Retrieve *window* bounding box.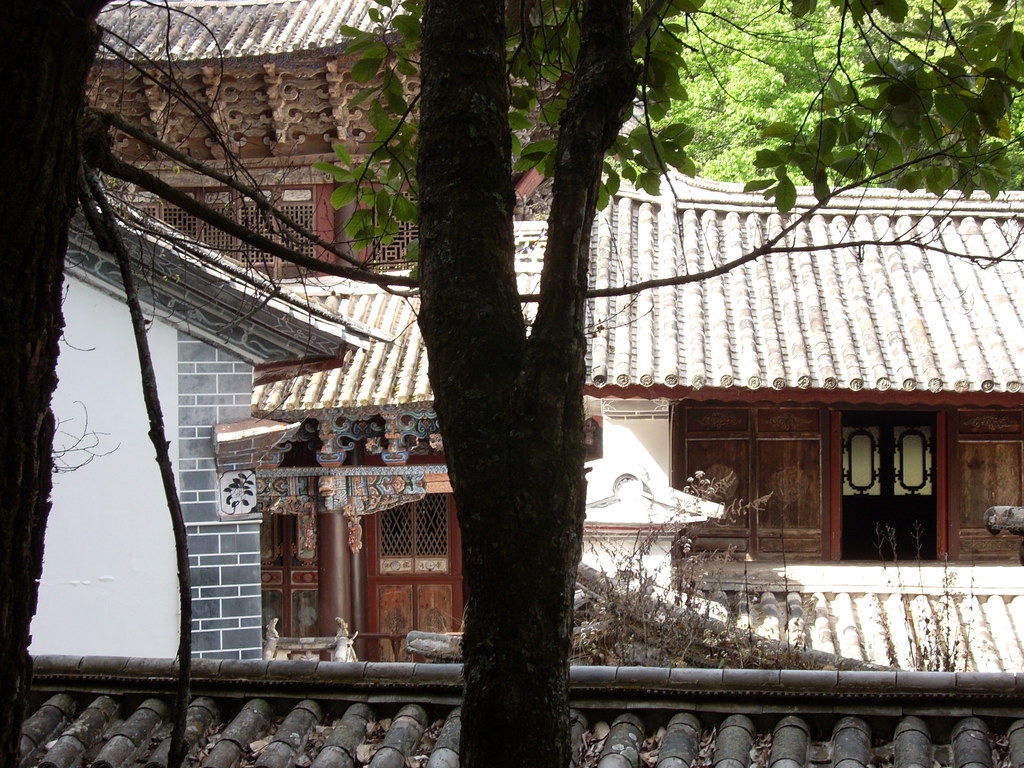
Bounding box: region(138, 183, 318, 278).
